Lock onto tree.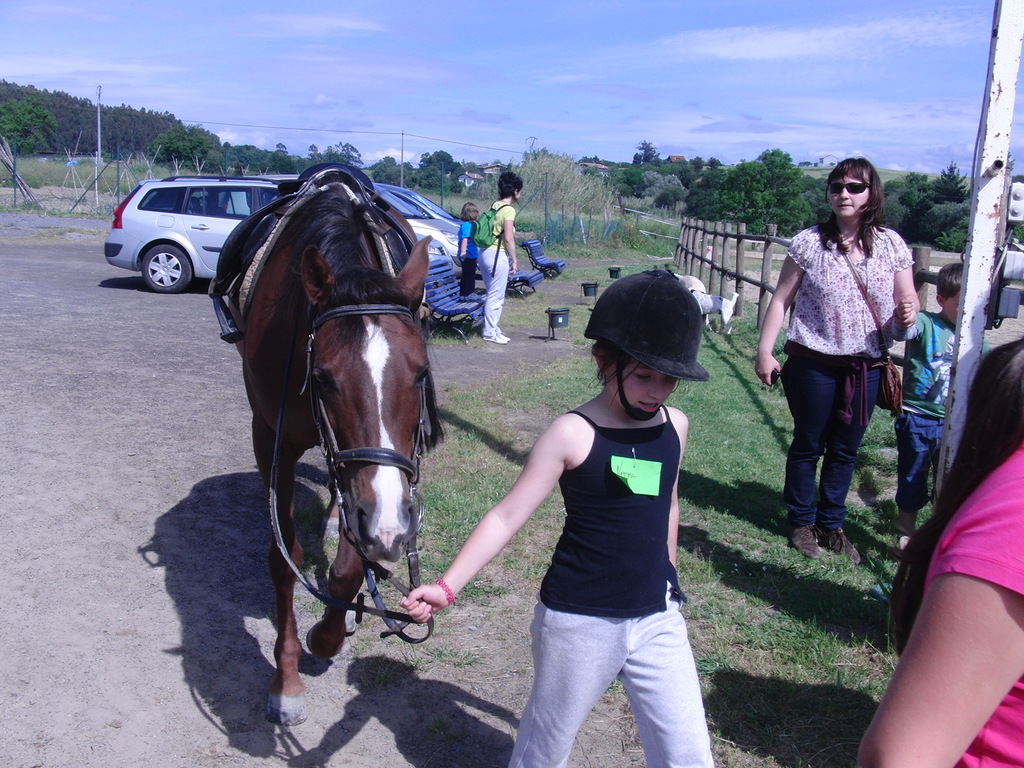
Locked: (x1=633, y1=134, x2=657, y2=168).
